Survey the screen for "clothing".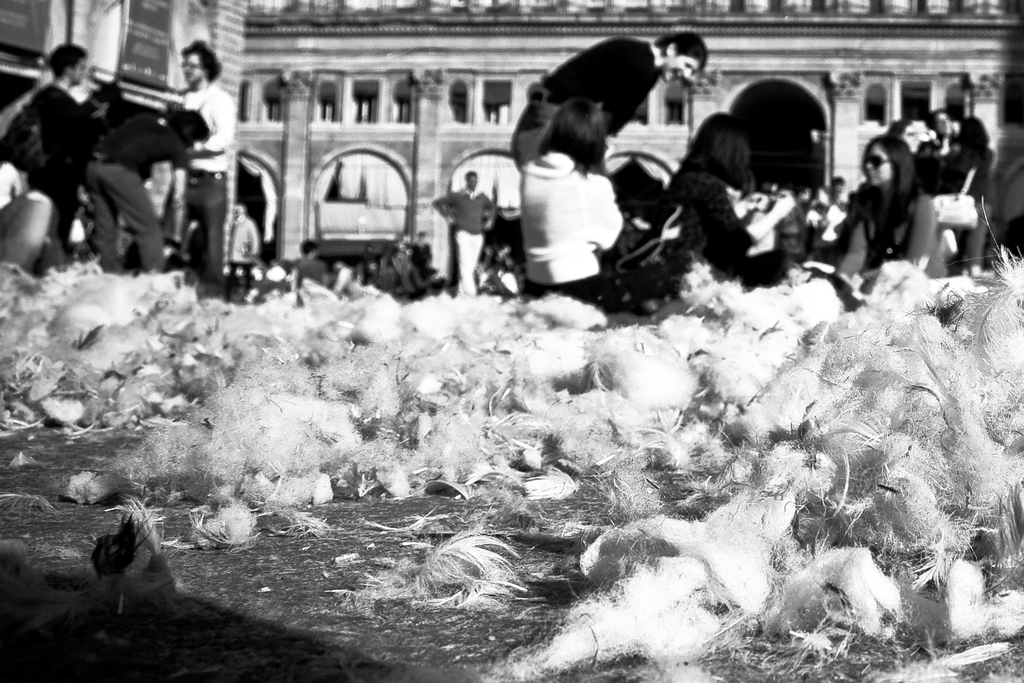
Survey found: 916 135 989 195.
